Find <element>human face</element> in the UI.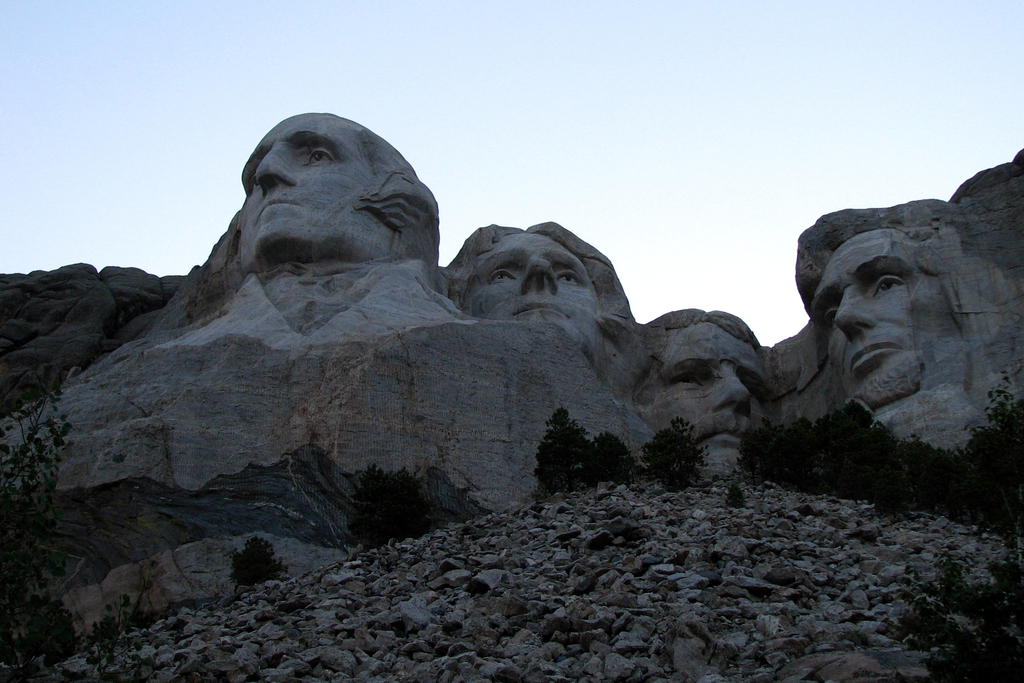
UI element at {"x1": 467, "y1": 223, "x2": 596, "y2": 317}.
